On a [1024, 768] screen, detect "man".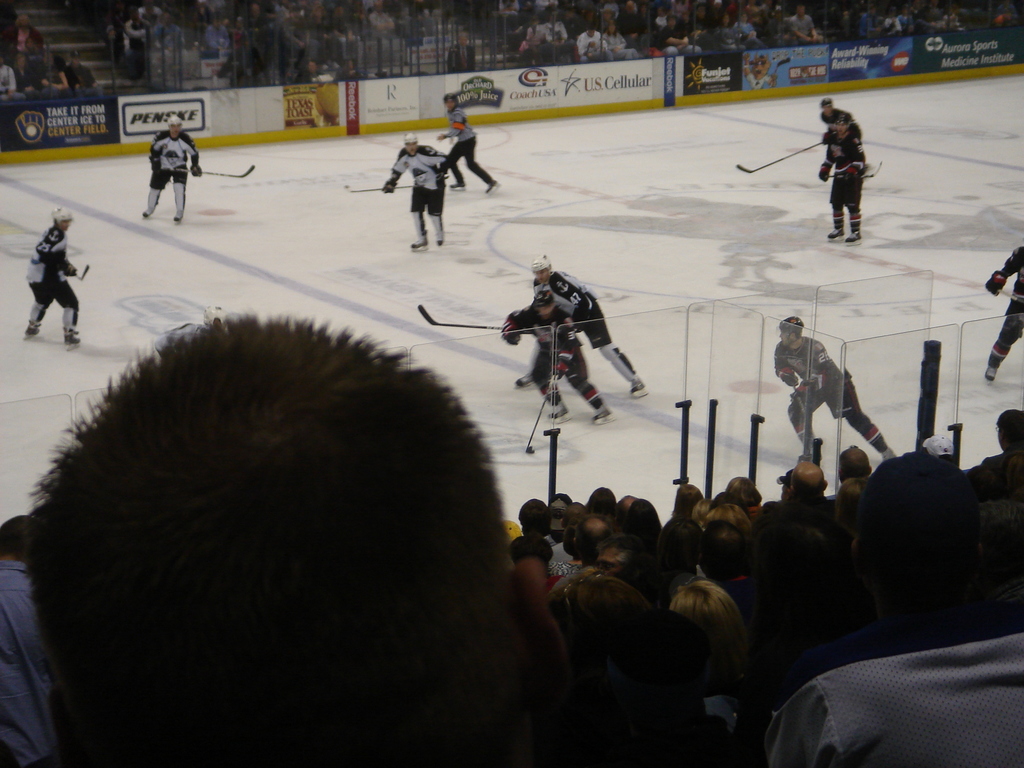
(774,307,886,491).
